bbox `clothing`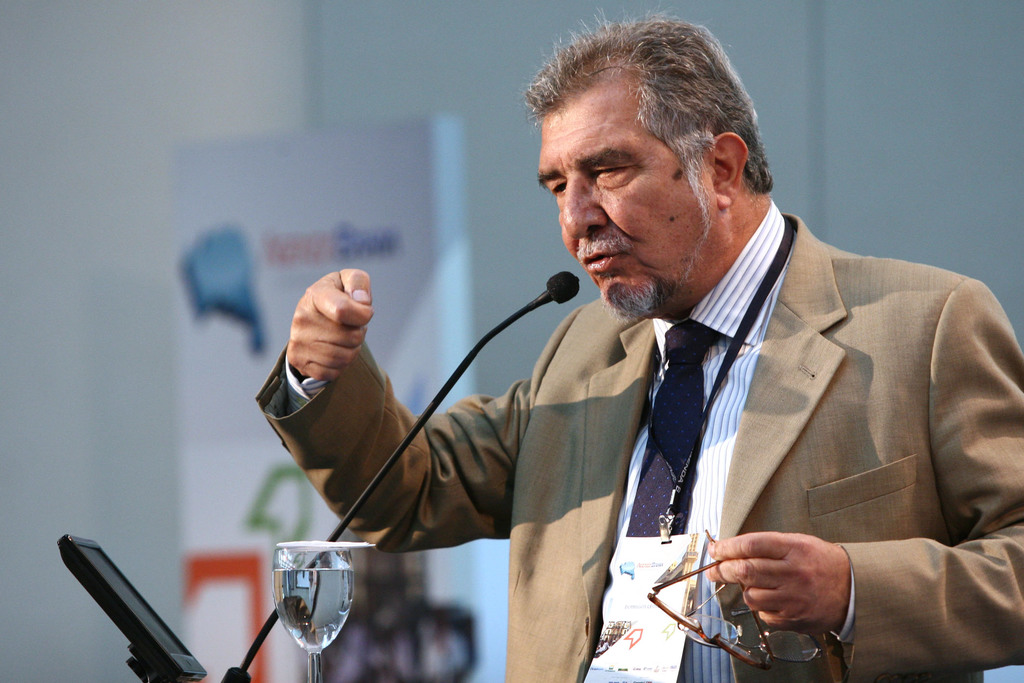
252, 196, 1023, 681
